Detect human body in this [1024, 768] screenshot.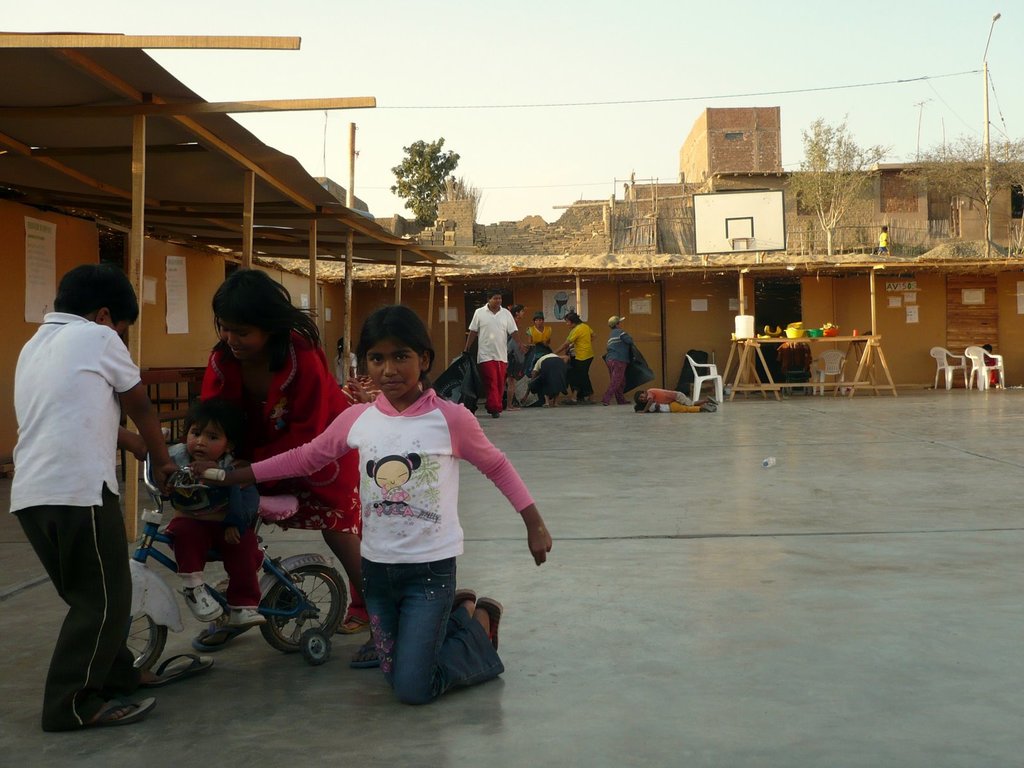
Detection: (left=467, top=290, right=518, bottom=413).
